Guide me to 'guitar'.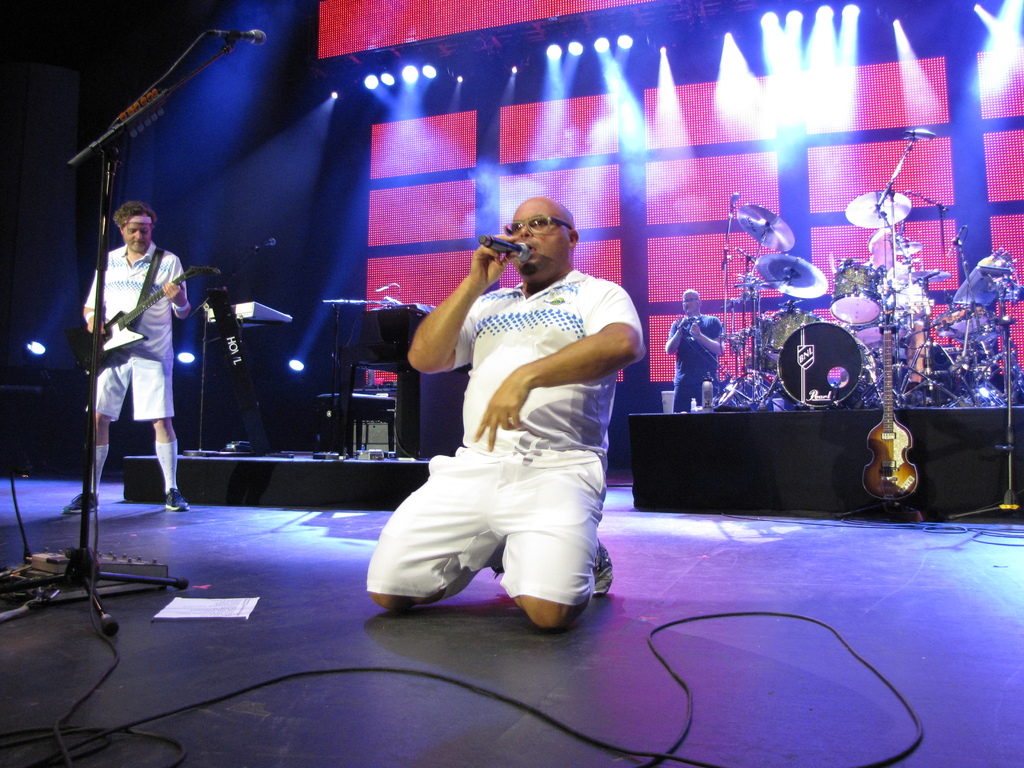
Guidance: [81,261,214,359].
